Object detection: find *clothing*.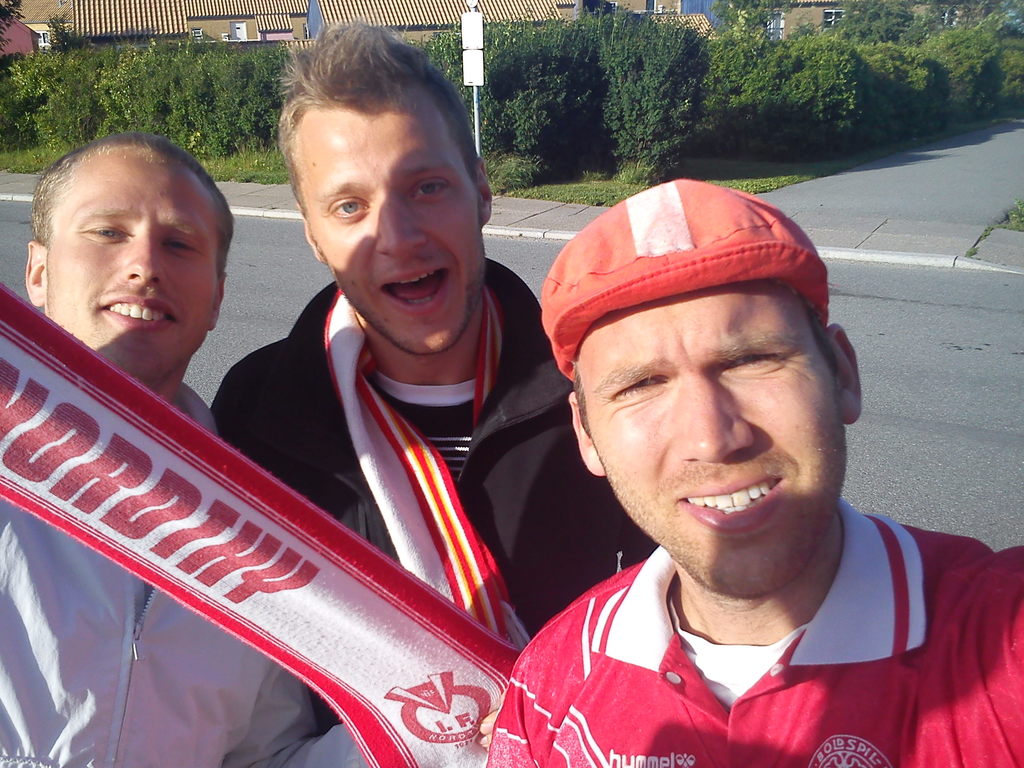
486,499,1023,767.
